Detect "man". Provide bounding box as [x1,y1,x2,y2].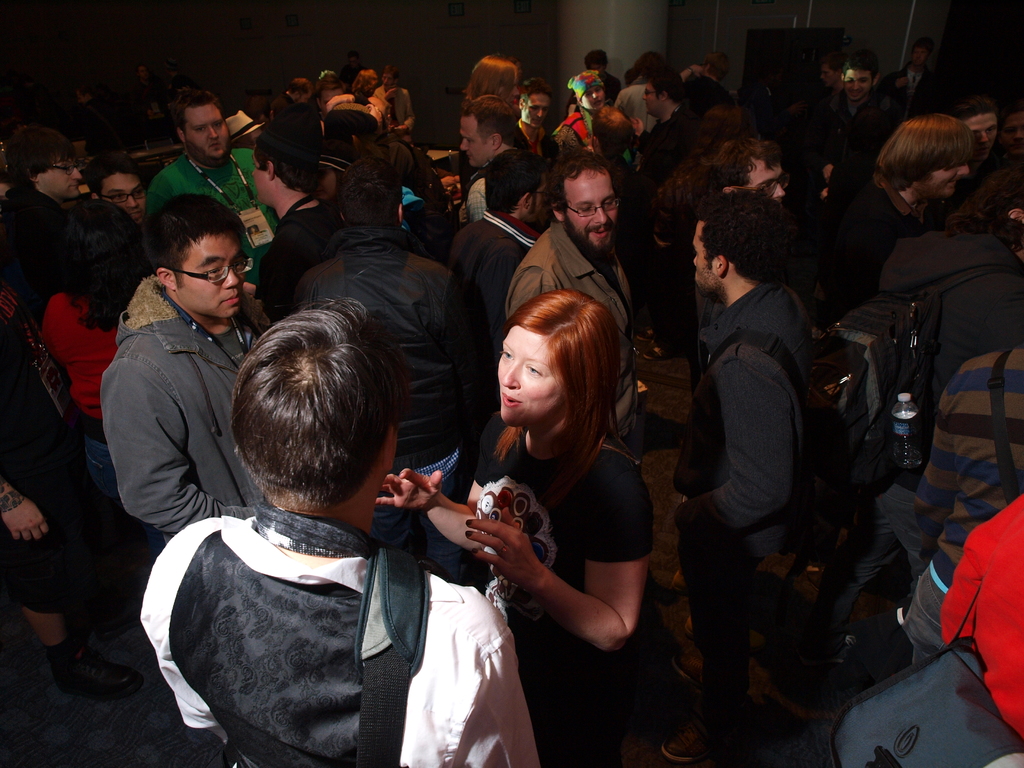
[507,148,648,477].
